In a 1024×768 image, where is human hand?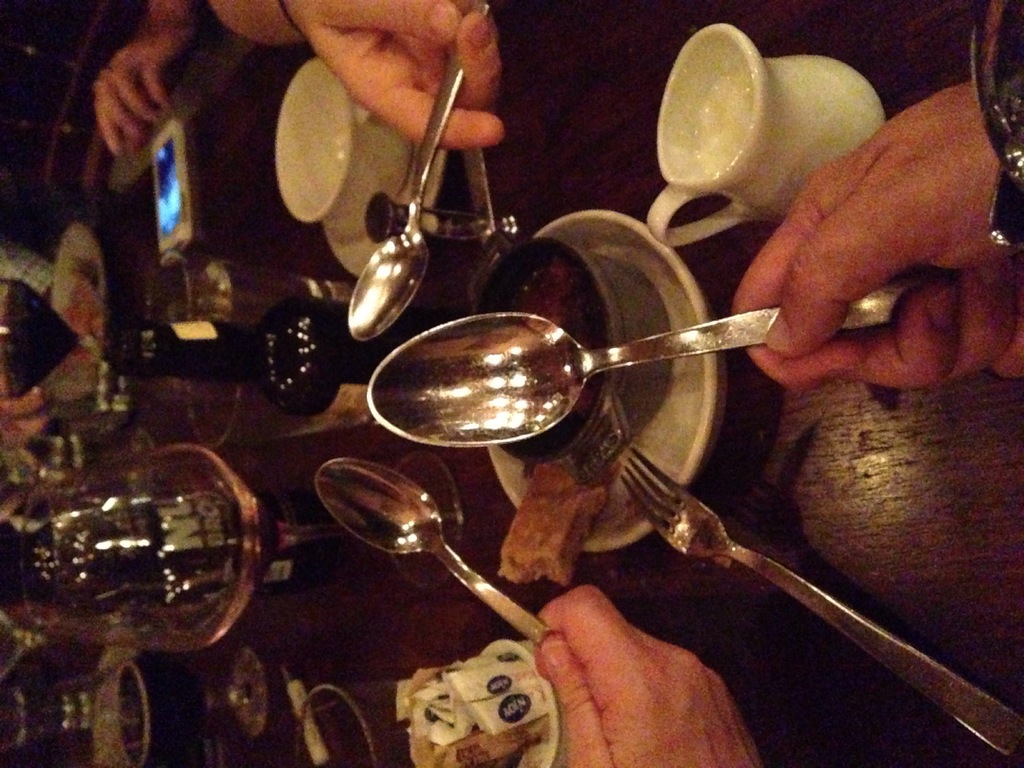
(283,0,507,151).
